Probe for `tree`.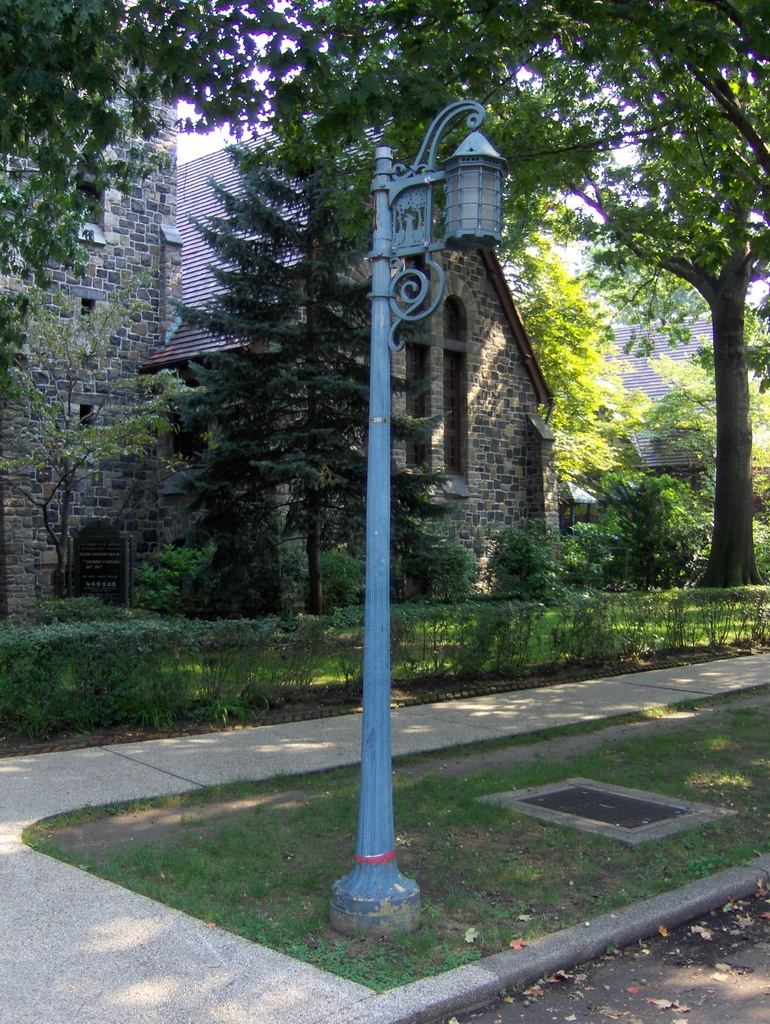
Probe result: x1=193 y1=0 x2=434 y2=187.
